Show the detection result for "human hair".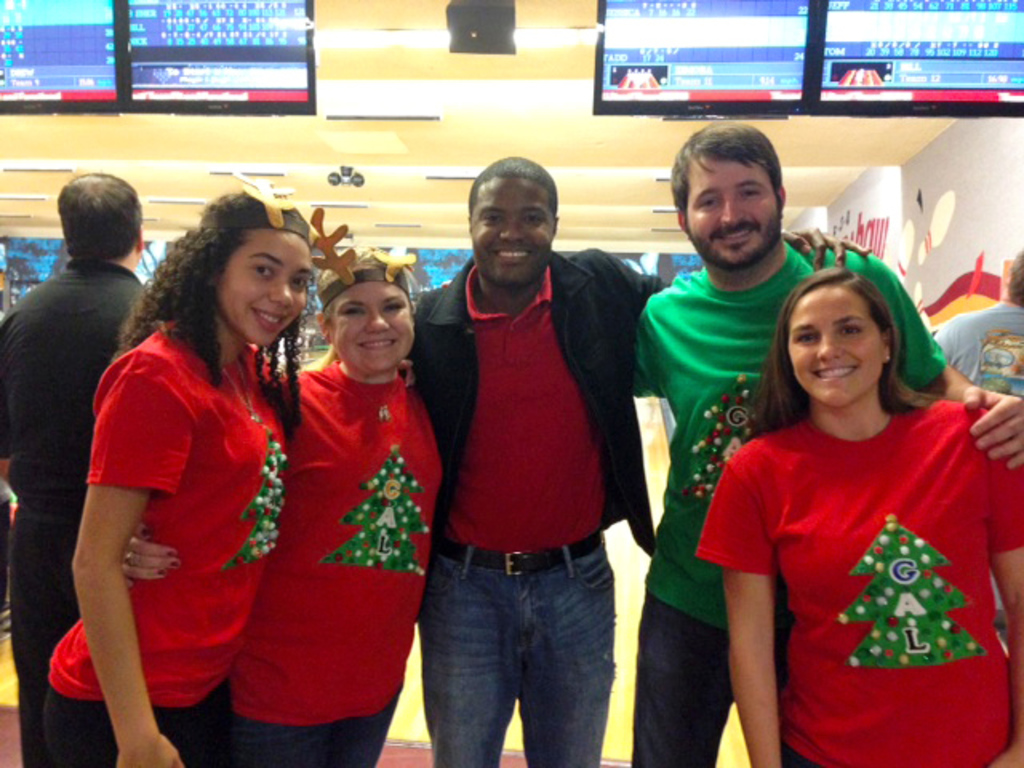
x1=669, y1=120, x2=784, y2=237.
